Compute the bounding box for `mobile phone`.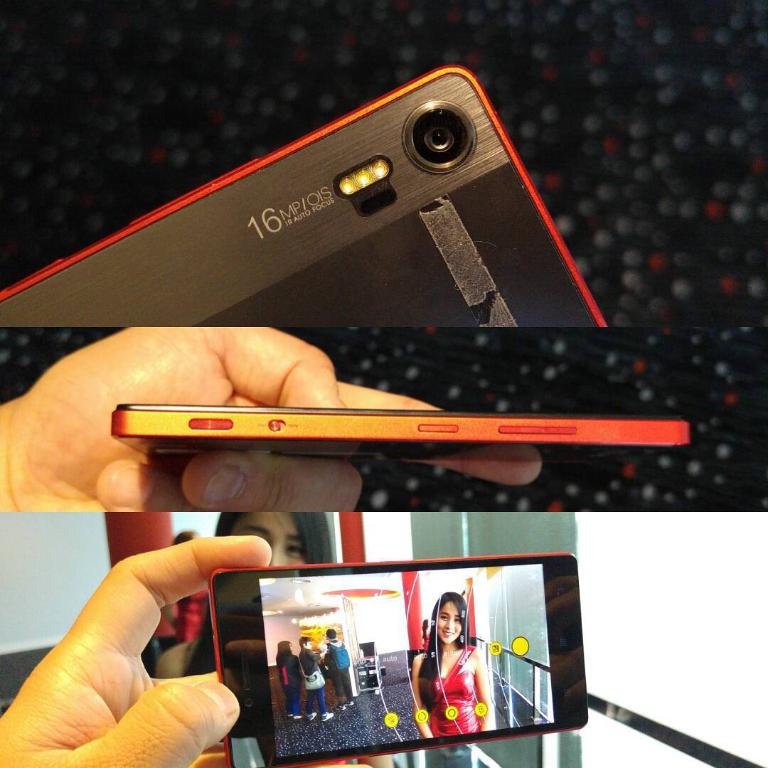
[180,527,597,737].
